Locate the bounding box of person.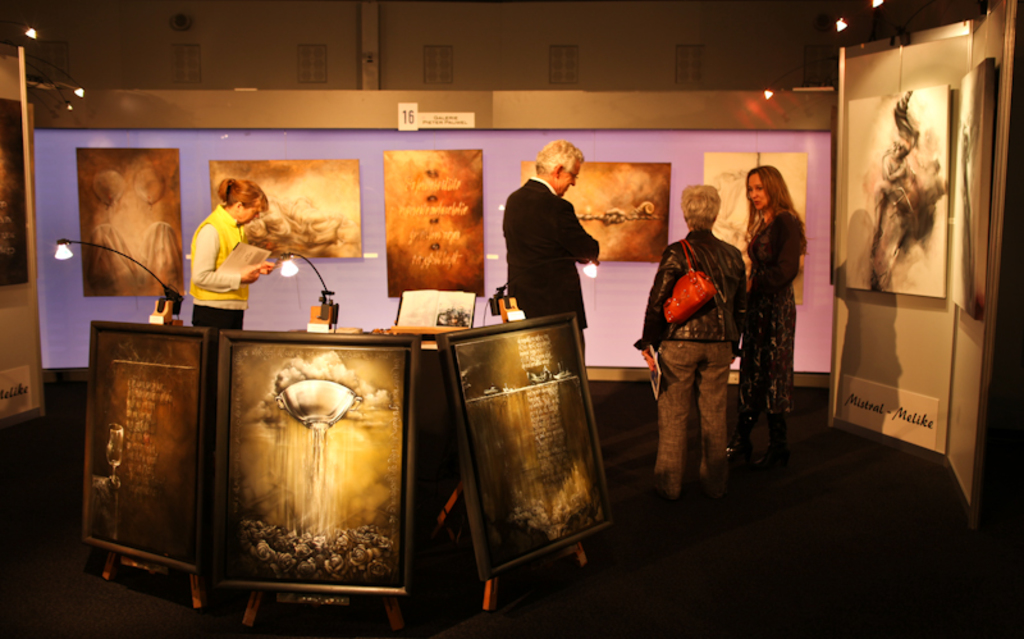
Bounding box: x1=188, y1=172, x2=282, y2=321.
